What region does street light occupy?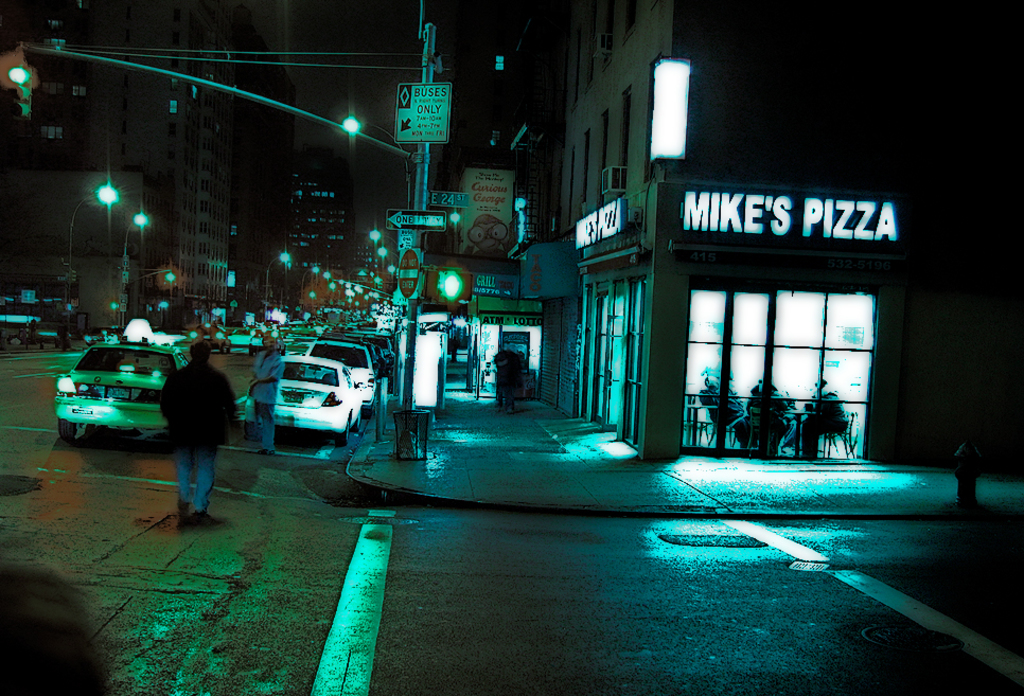
bbox=[65, 181, 118, 350].
